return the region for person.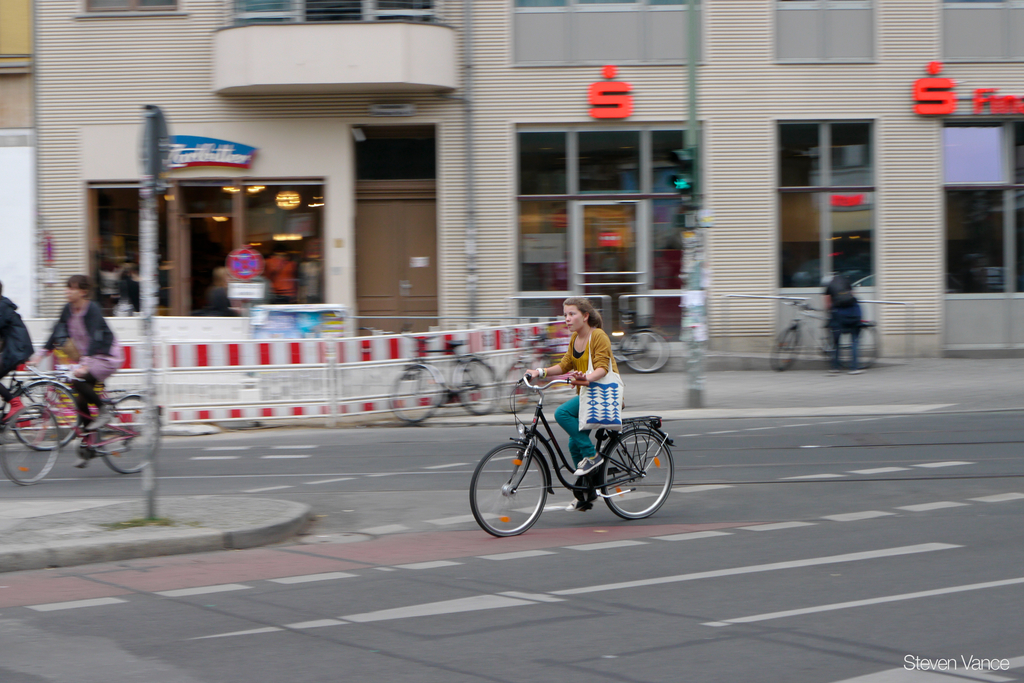
bbox(19, 273, 130, 472).
